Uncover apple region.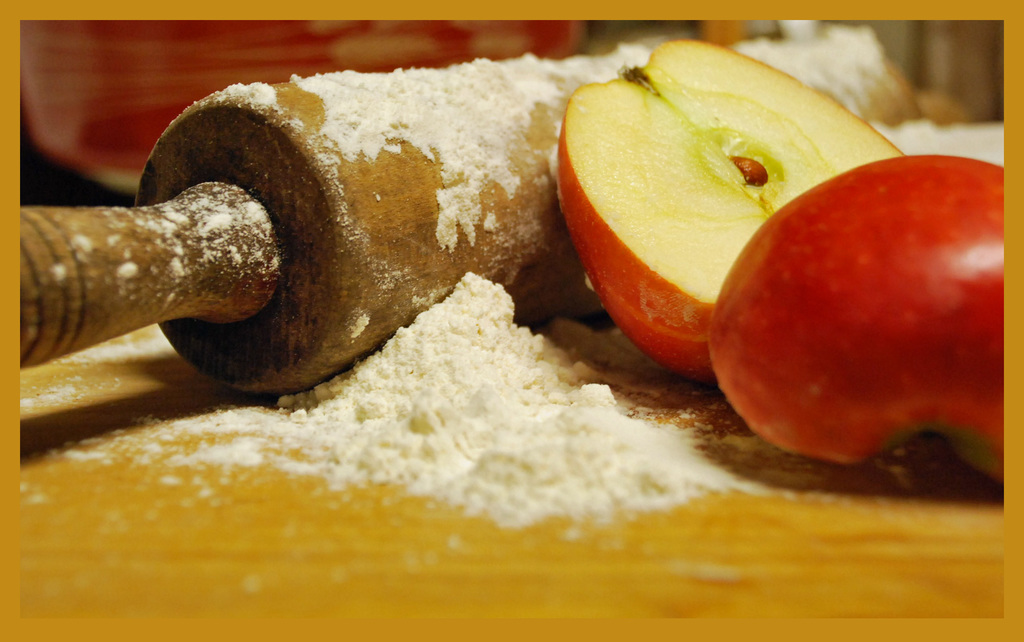
Uncovered: locate(548, 35, 911, 390).
